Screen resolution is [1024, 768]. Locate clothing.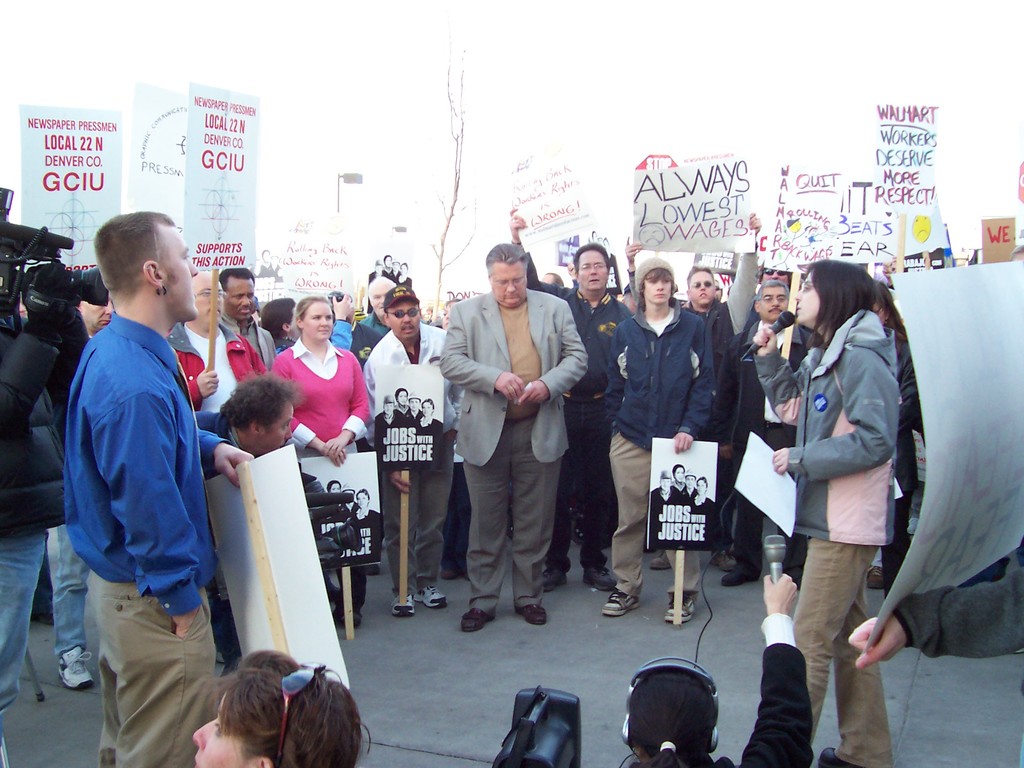
(x1=380, y1=266, x2=391, y2=277).
